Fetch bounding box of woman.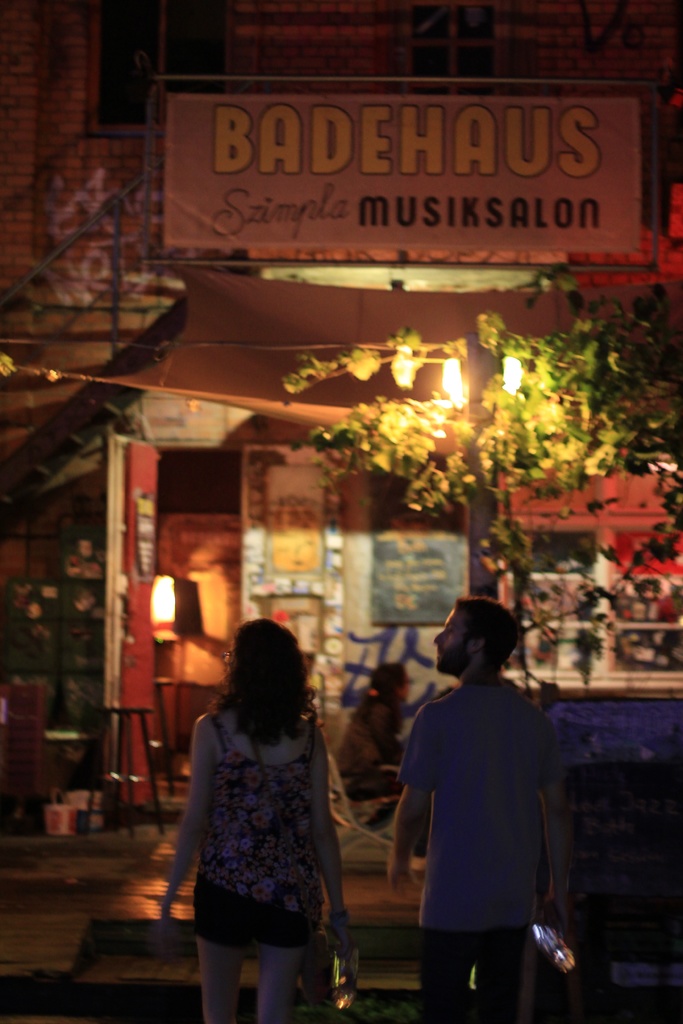
Bbox: 177:598:366:1021.
